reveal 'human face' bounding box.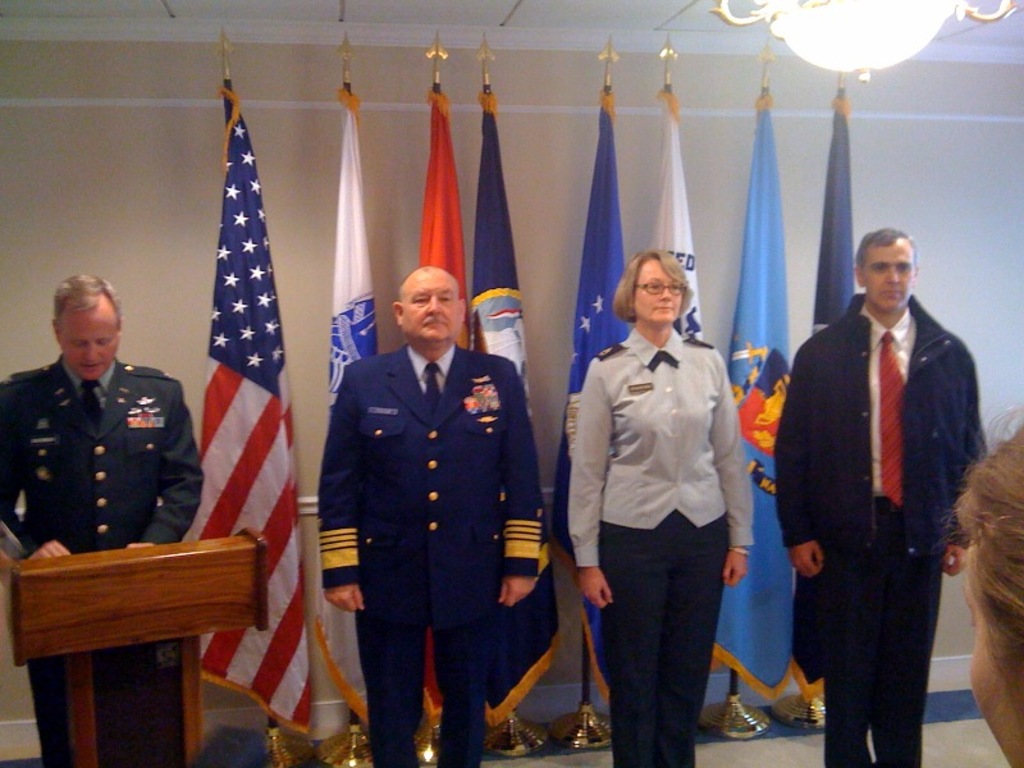
Revealed: 61:302:116:376.
